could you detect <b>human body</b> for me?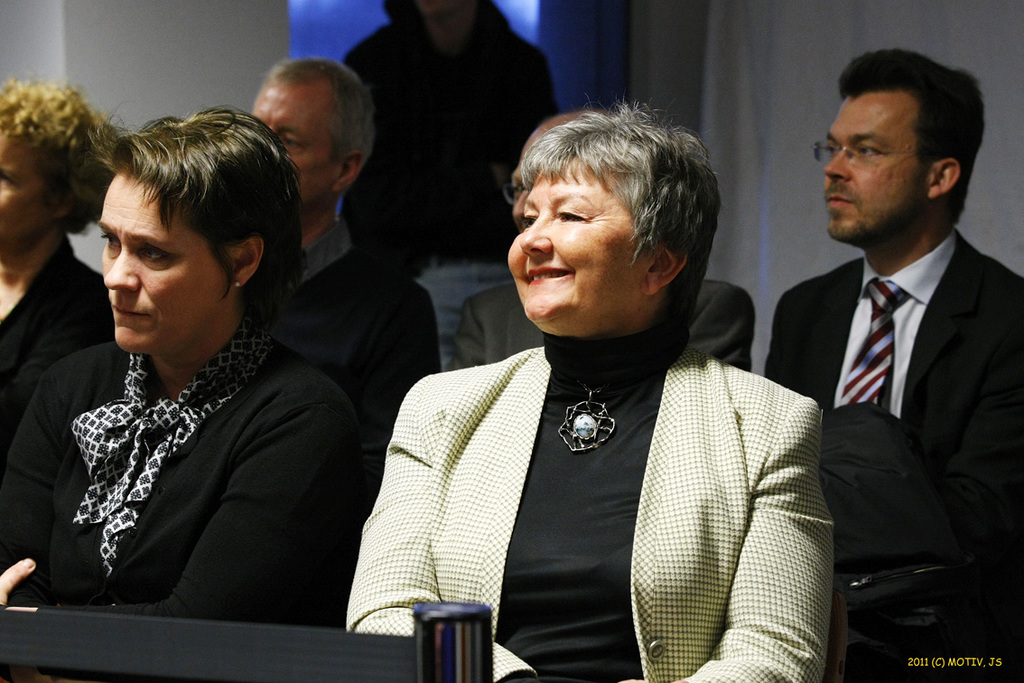
Detection result: (left=357, top=120, right=838, bottom=672).
